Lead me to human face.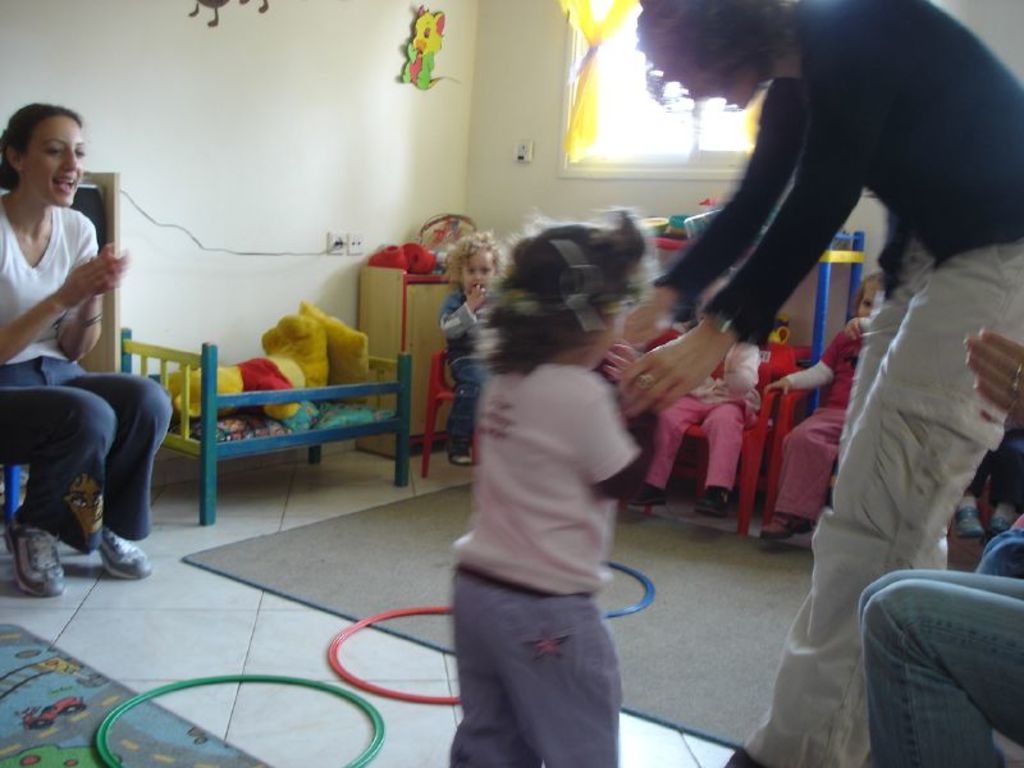
Lead to <bbox>463, 244, 493, 296</bbox>.
